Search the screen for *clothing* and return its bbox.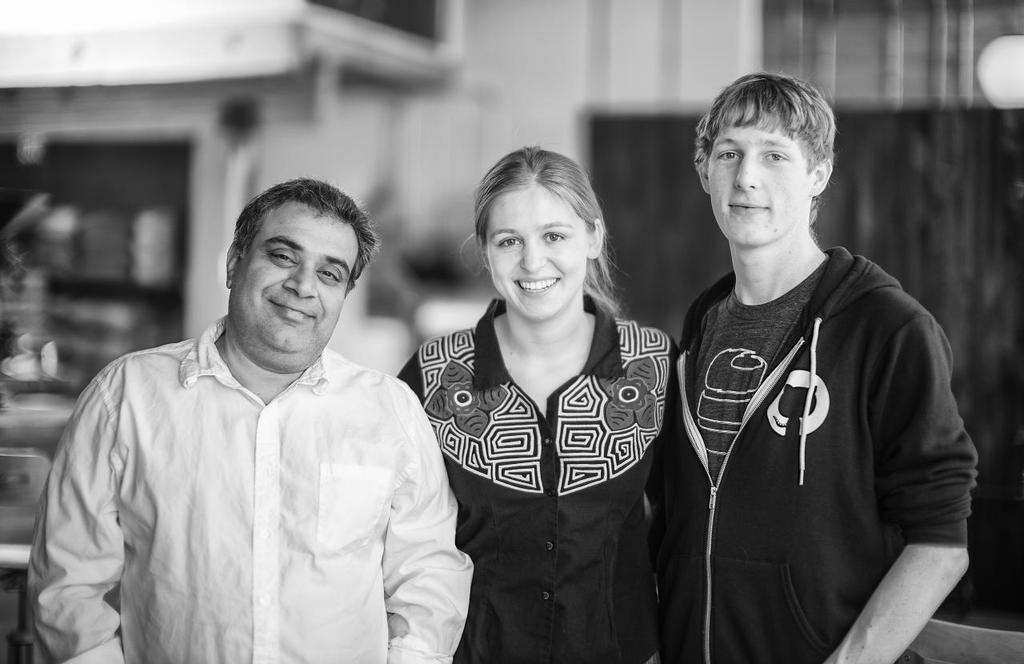
Found: <box>30,314,474,663</box>.
